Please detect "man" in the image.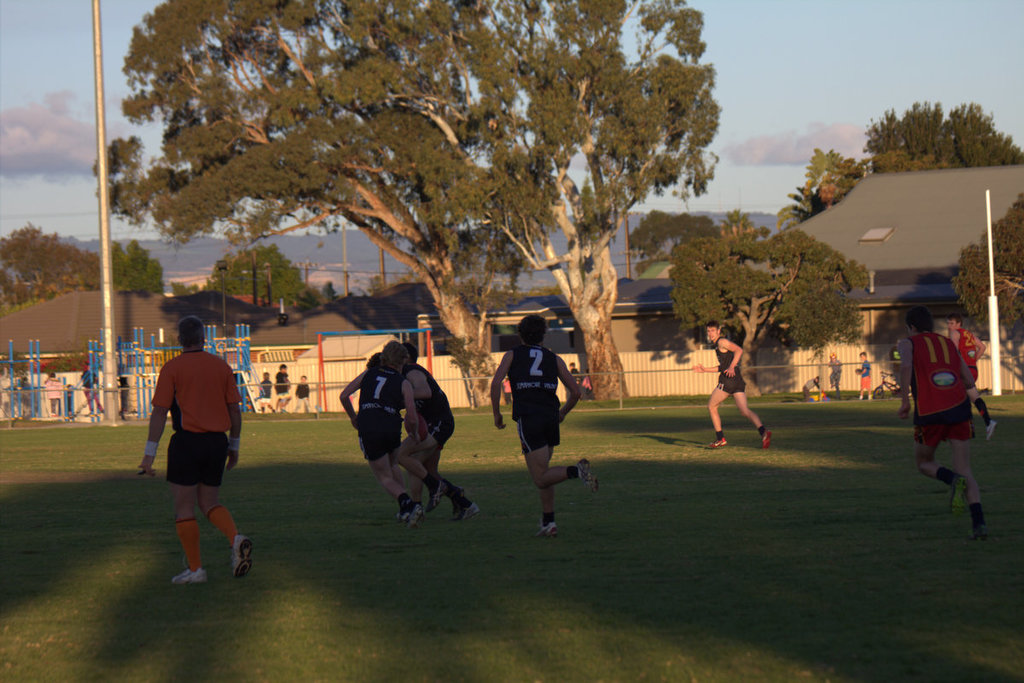
detection(393, 336, 480, 514).
